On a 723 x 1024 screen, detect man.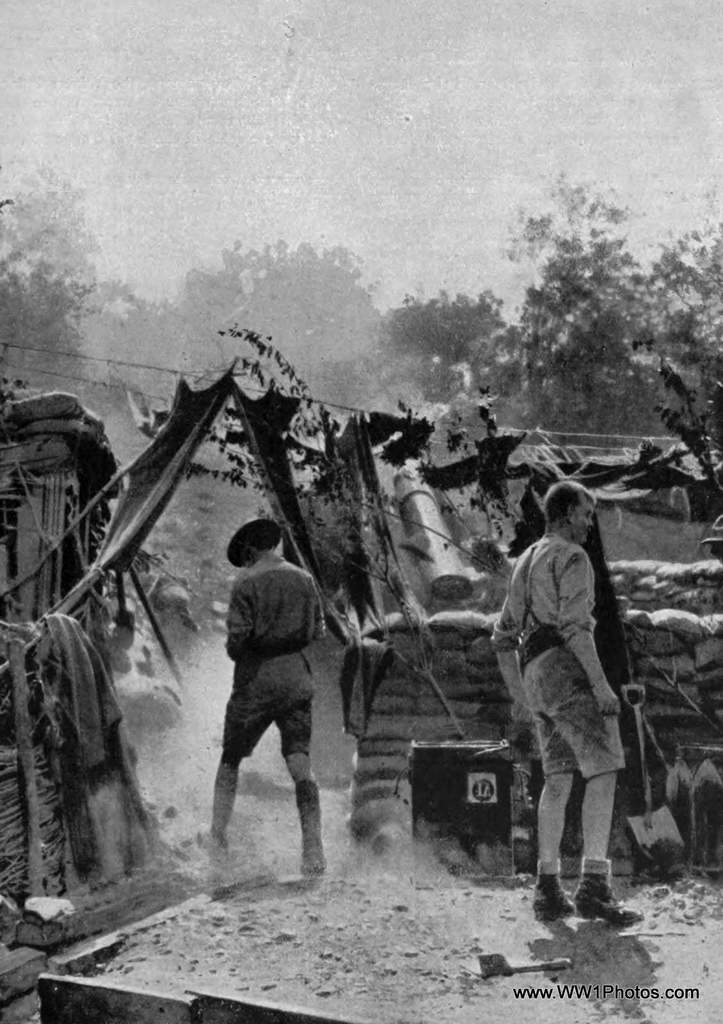
203:507:340:902.
